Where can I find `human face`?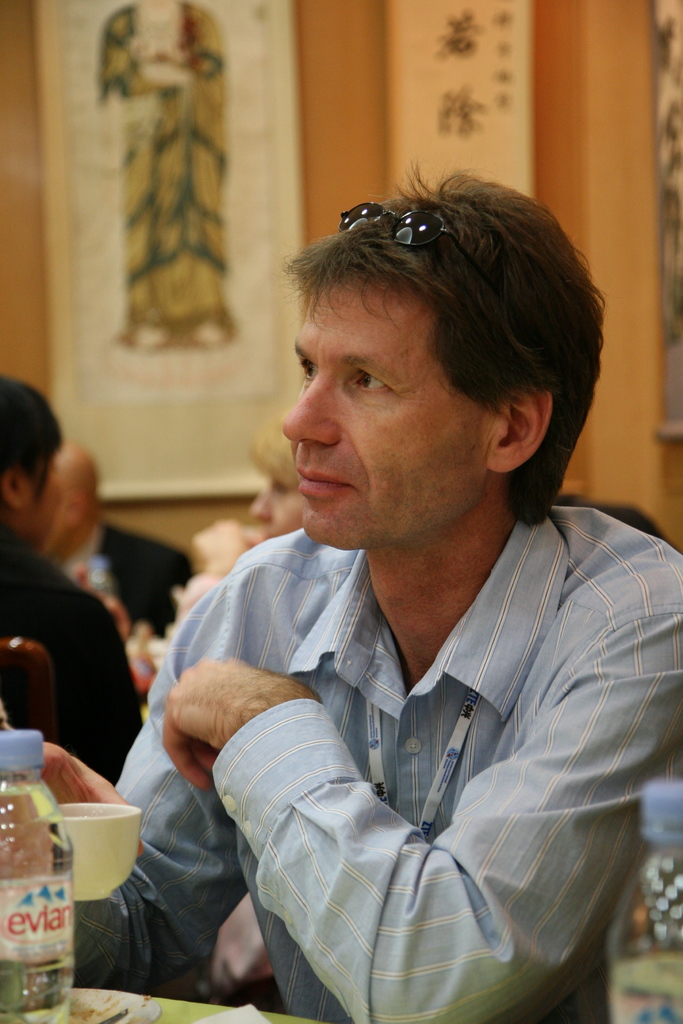
You can find it at x1=277, y1=269, x2=497, y2=552.
